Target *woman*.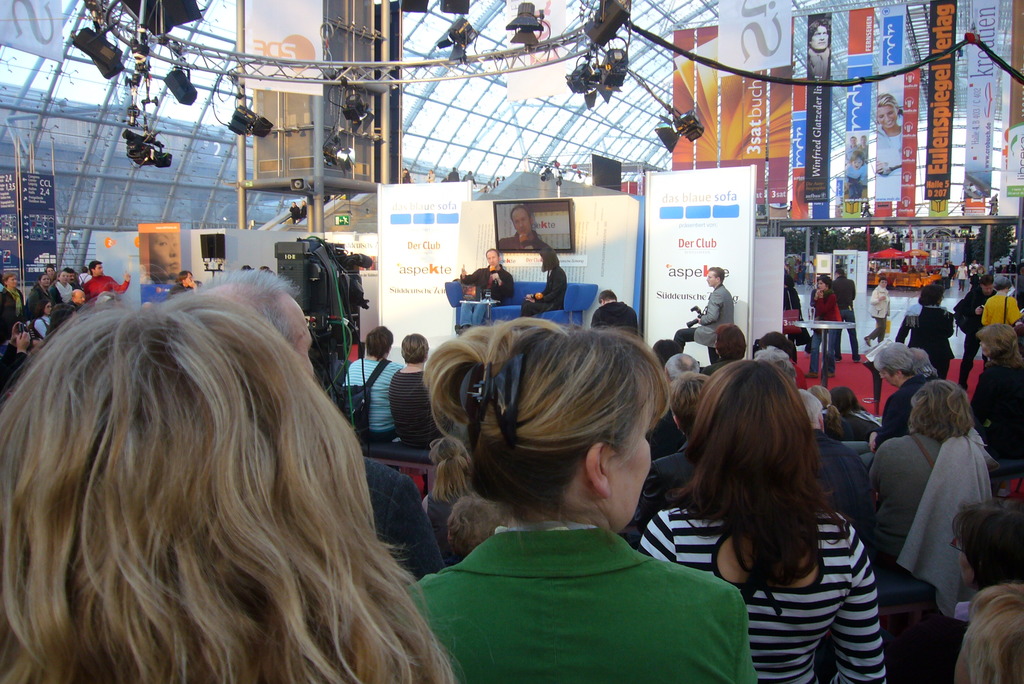
Target region: <bbox>862, 359, 1004, 633</bbox>.
